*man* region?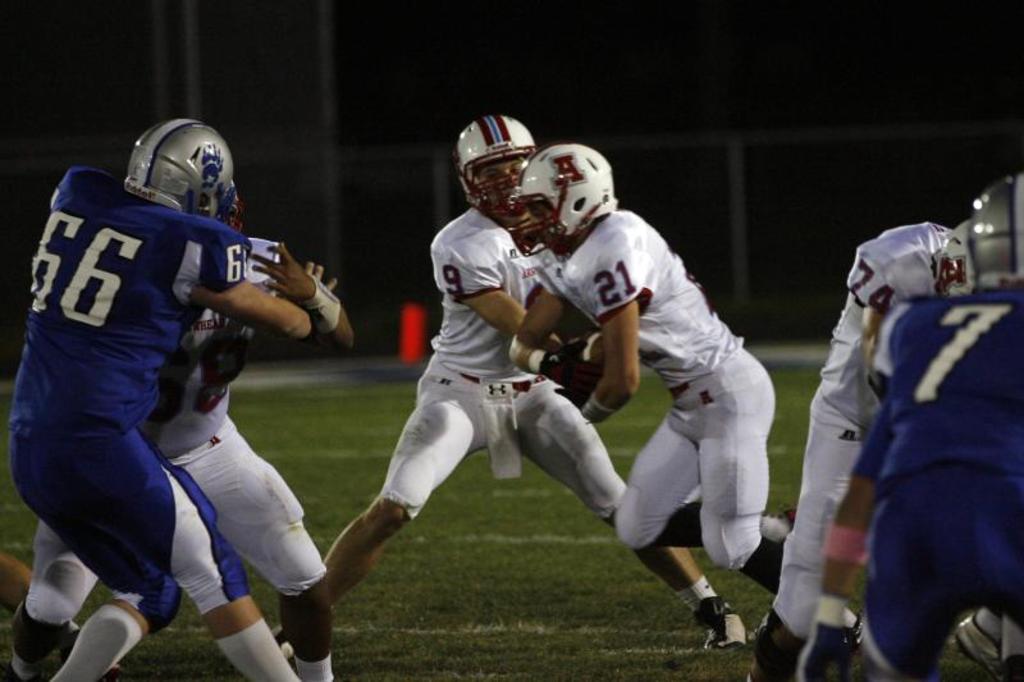
[274, 109, 751, 681]
